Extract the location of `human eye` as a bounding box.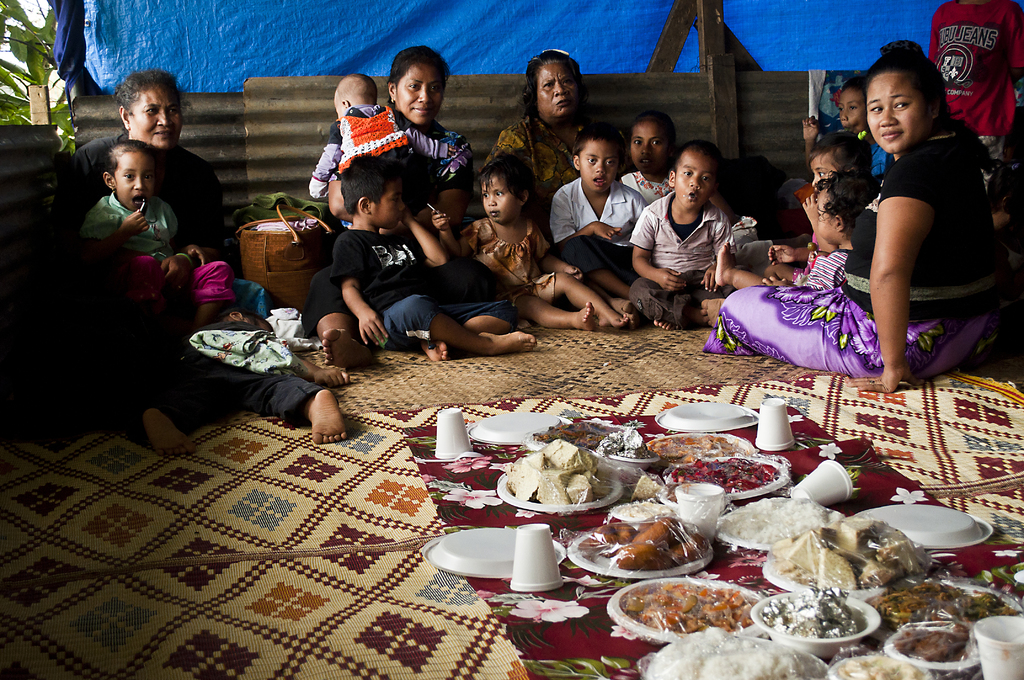
[left=388, top=195, right=397, bottom=203].
